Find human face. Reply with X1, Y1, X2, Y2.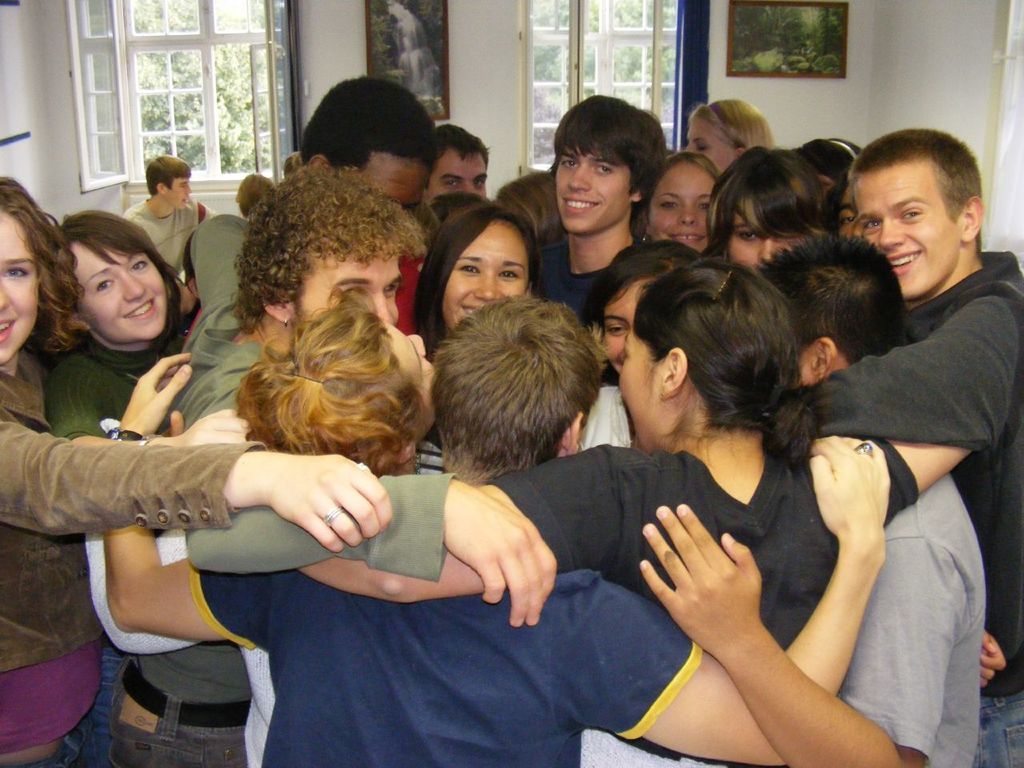
602, 268, 655, 374.
